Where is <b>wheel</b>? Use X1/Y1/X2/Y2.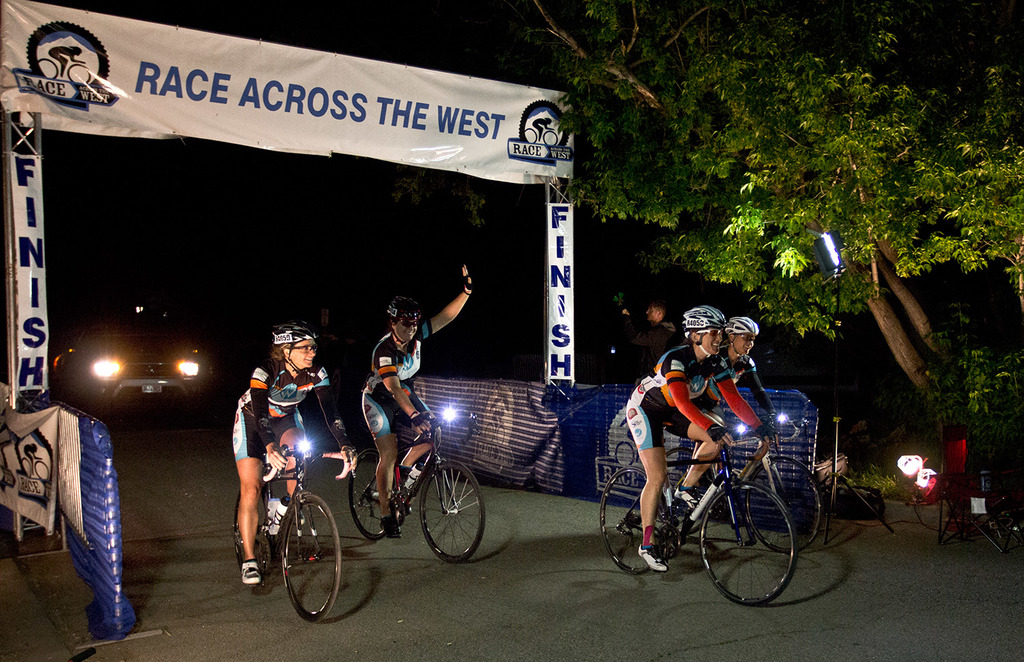
416/455/489/564.
